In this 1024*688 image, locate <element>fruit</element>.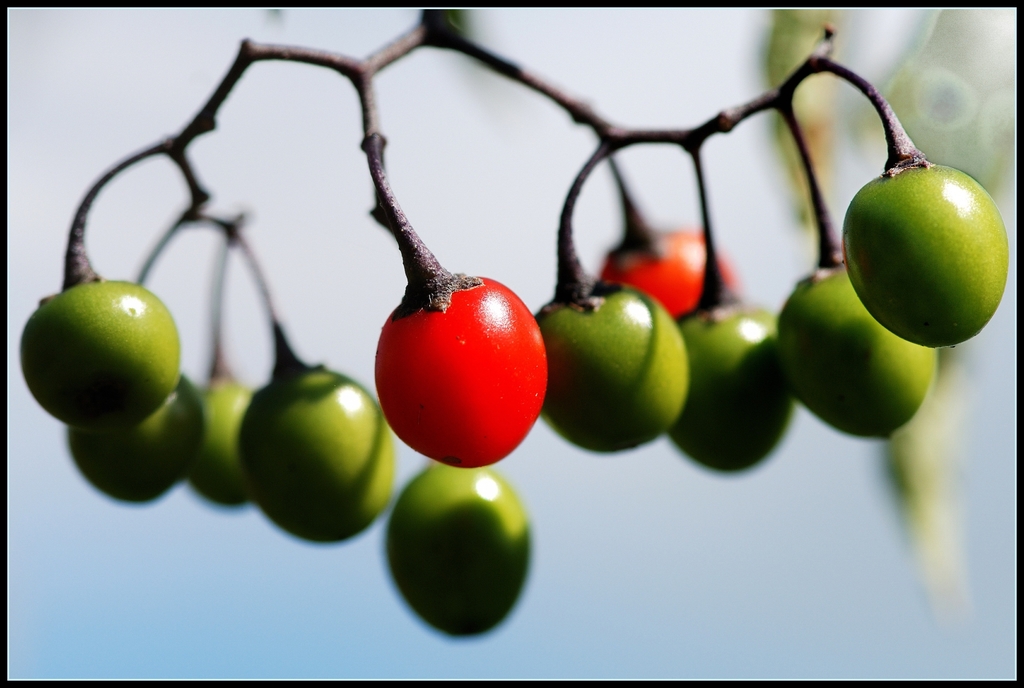
Bounding box: [left=371, top=269, right=545, bottom=472].
